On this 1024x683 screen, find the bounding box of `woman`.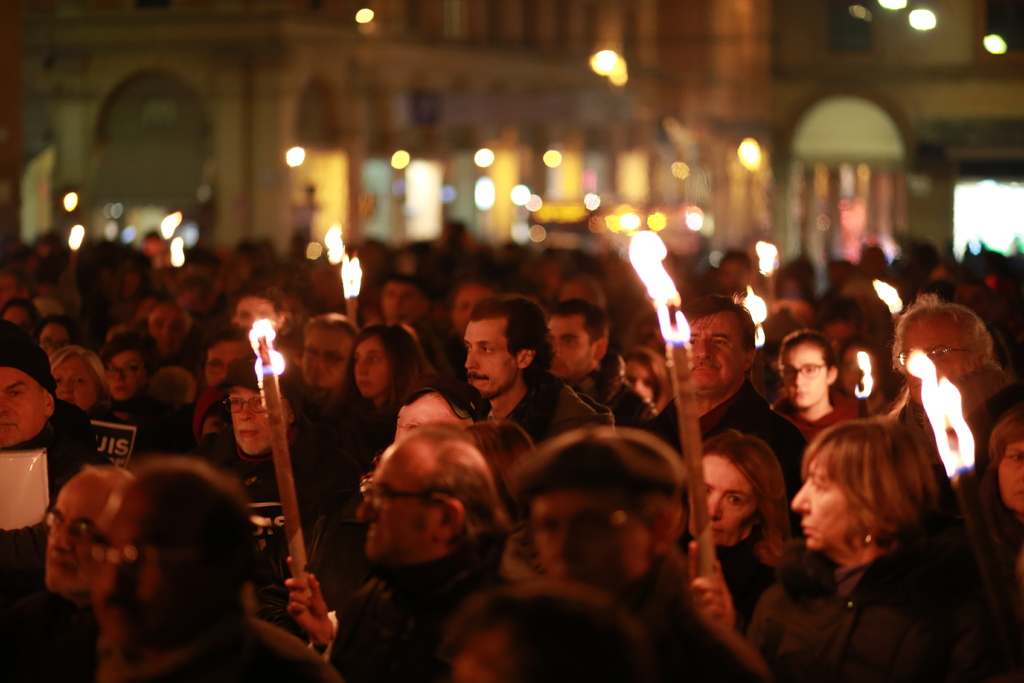
Bounding box: (977, 414, 1023, 614).
